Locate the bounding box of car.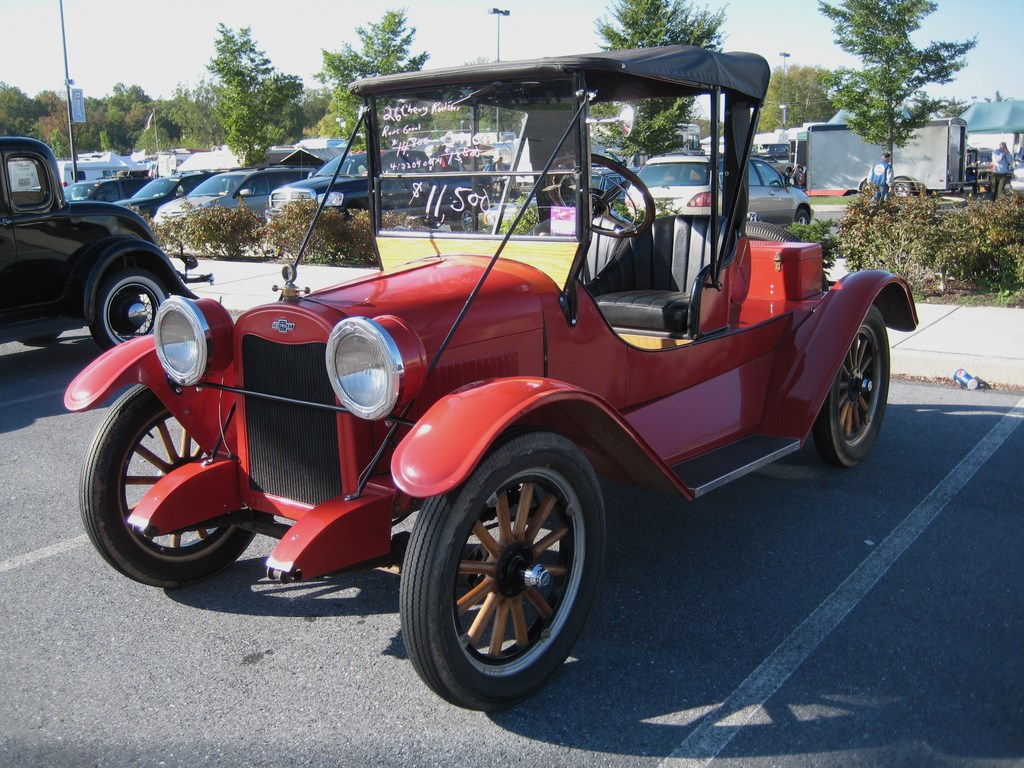
Bounding box: crop(154, 167, 322, 219).
